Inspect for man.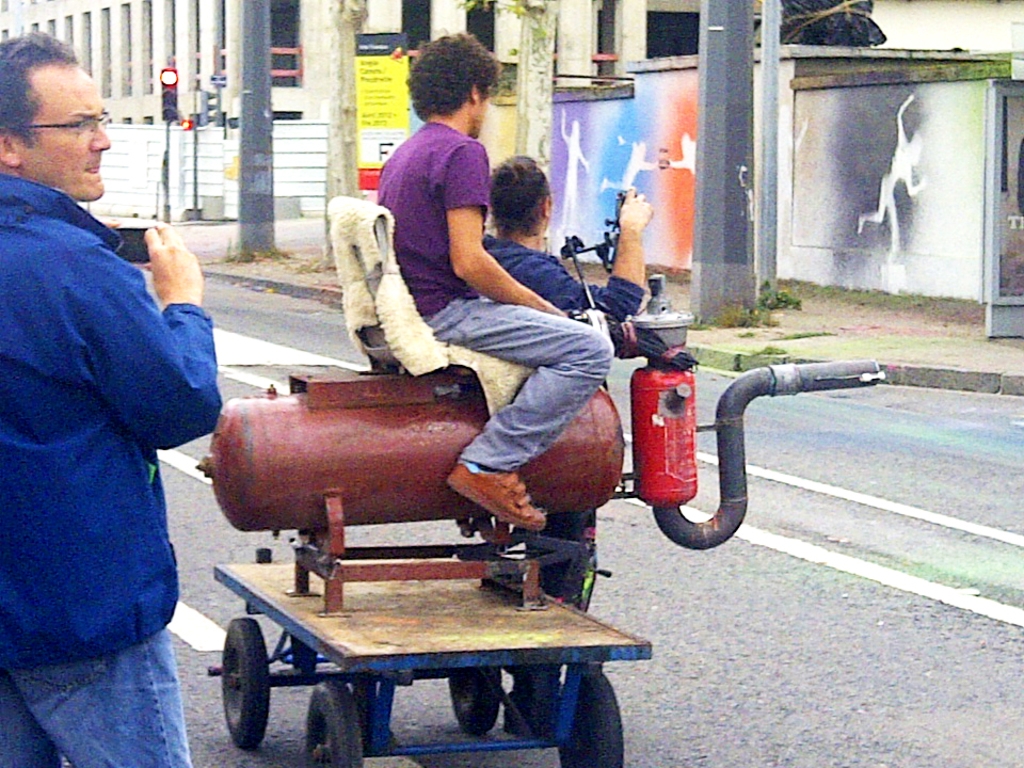
Inspection: 12 51 217 741.
